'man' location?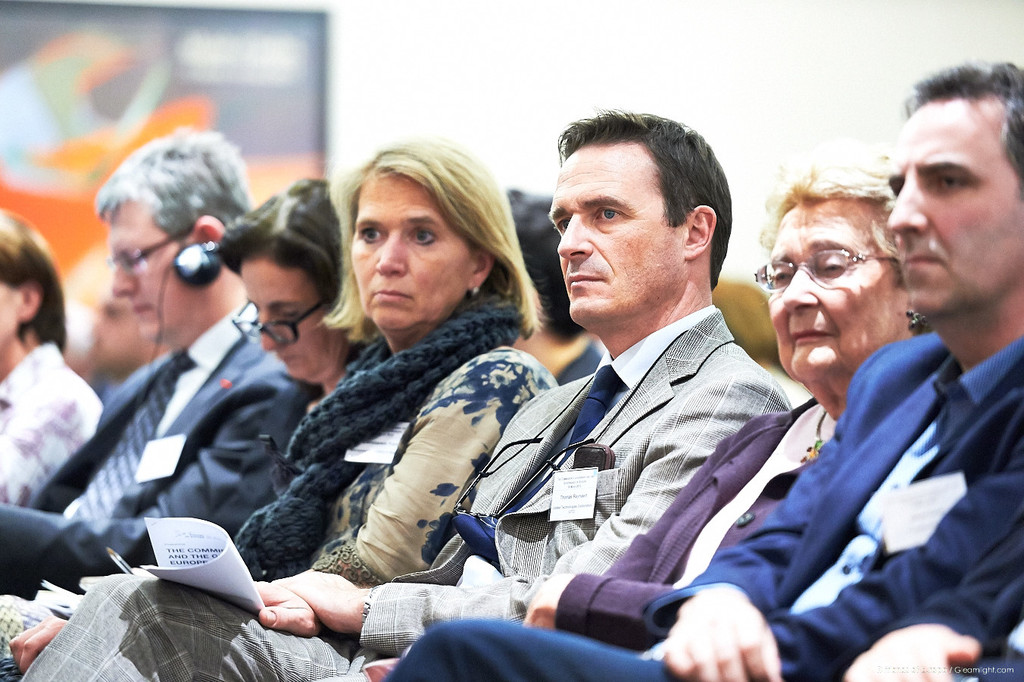
0/114/323/616
